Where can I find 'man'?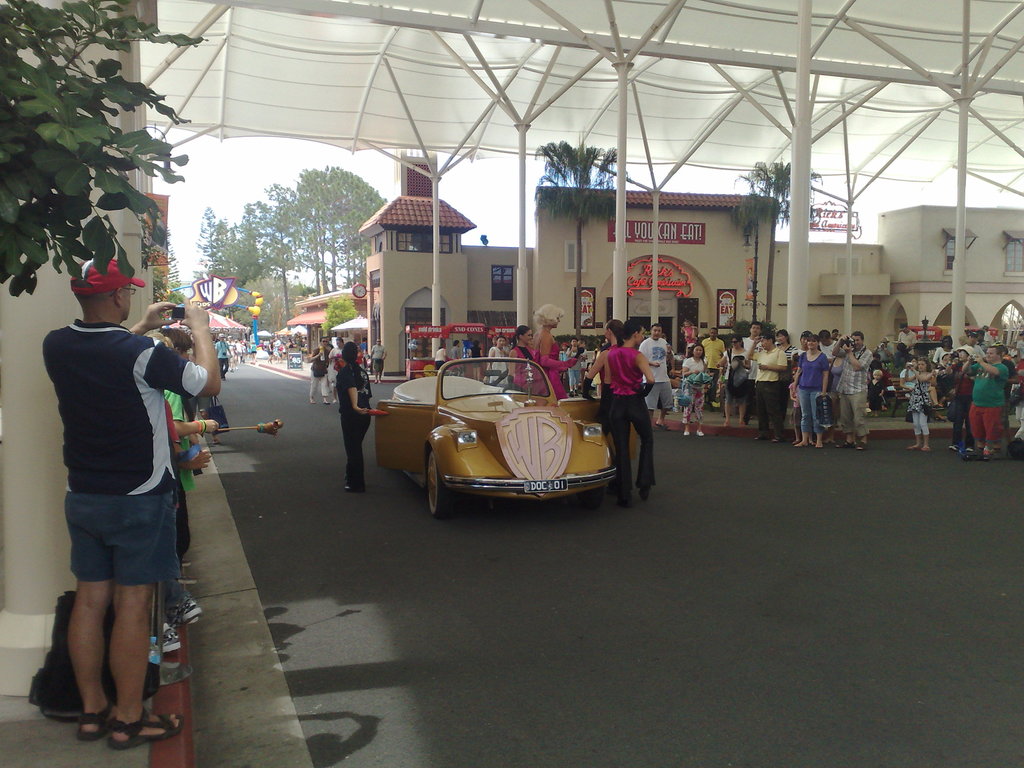
You can find it at bbox=[961, 346, 1011, 461].
